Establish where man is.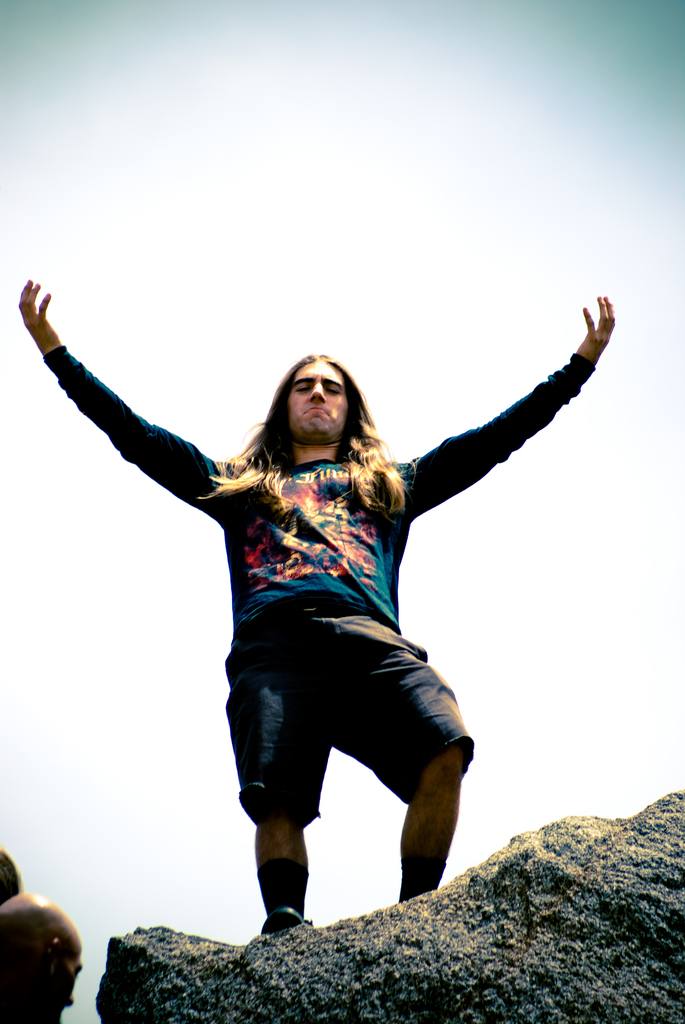
Established at [x1=35, y1=259, x2=626, y2=916].
